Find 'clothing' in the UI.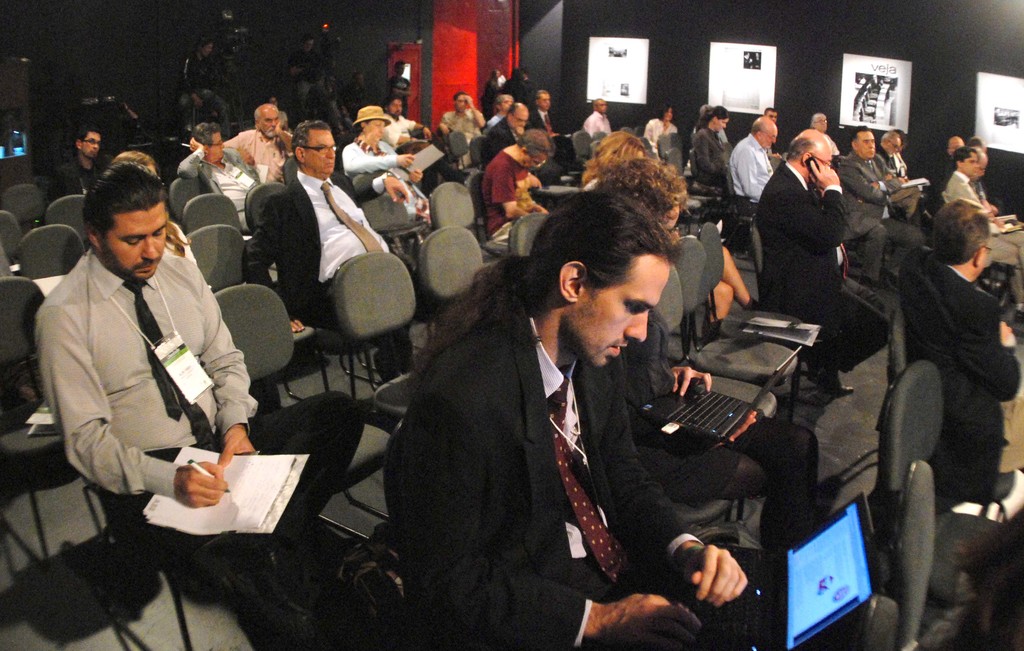
UI element at select_region(689, 125, 717, 188).
